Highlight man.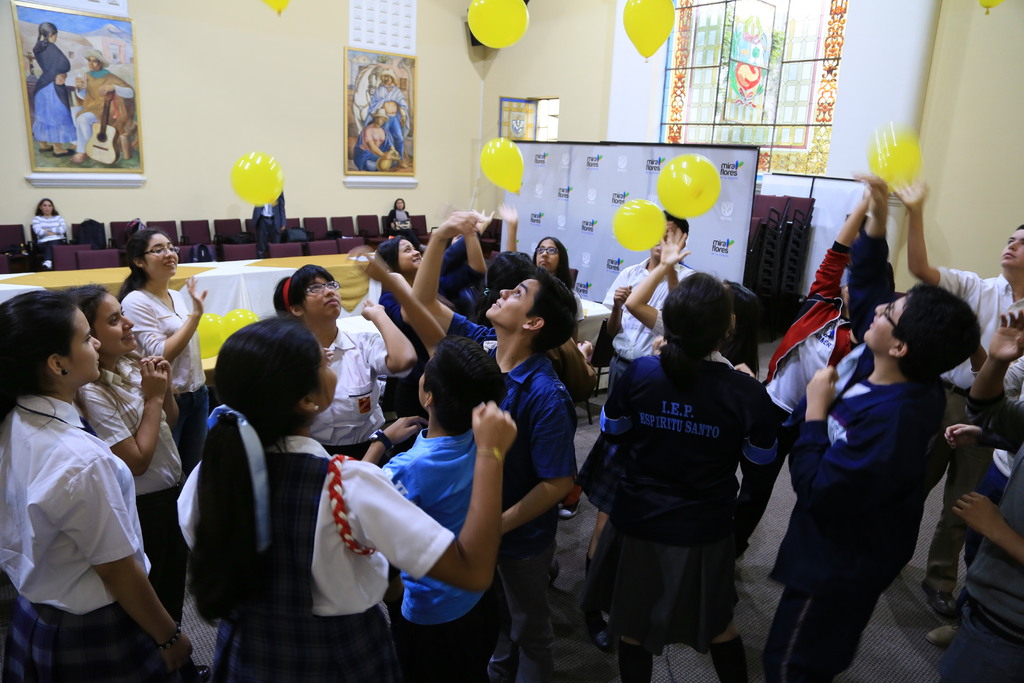
Highlighted region: <bbox>889, 177, 1023, 618</bbox>.
